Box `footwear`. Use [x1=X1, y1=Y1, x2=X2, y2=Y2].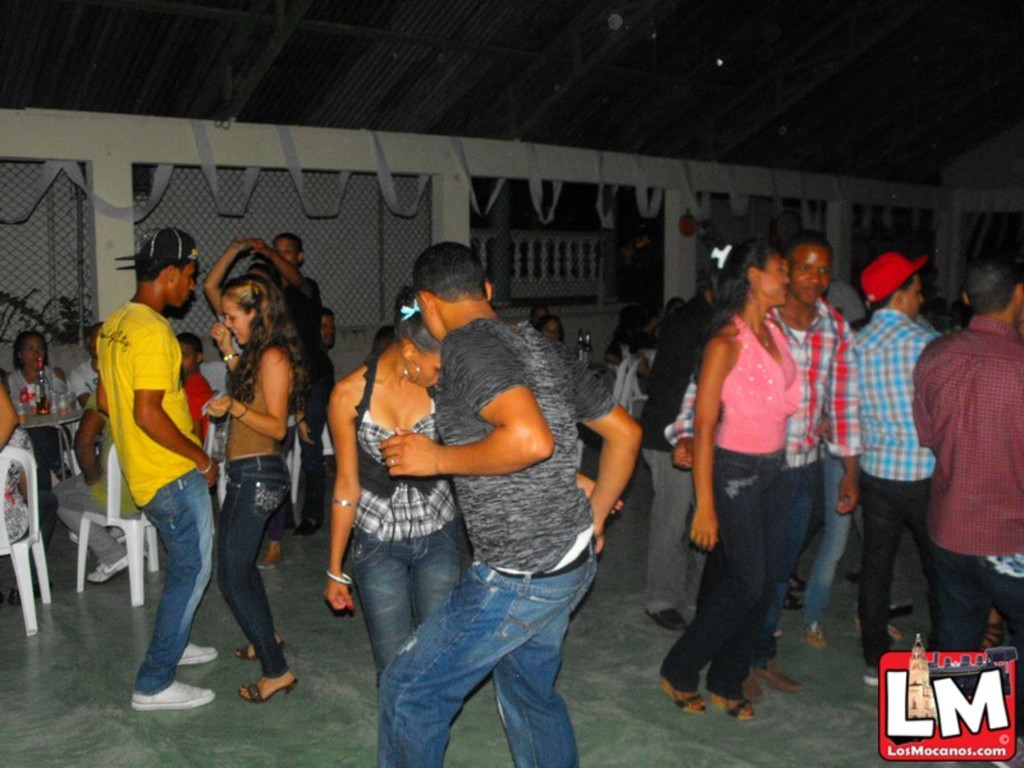
[x1=806, y1=618, x2=827, y2=652].
